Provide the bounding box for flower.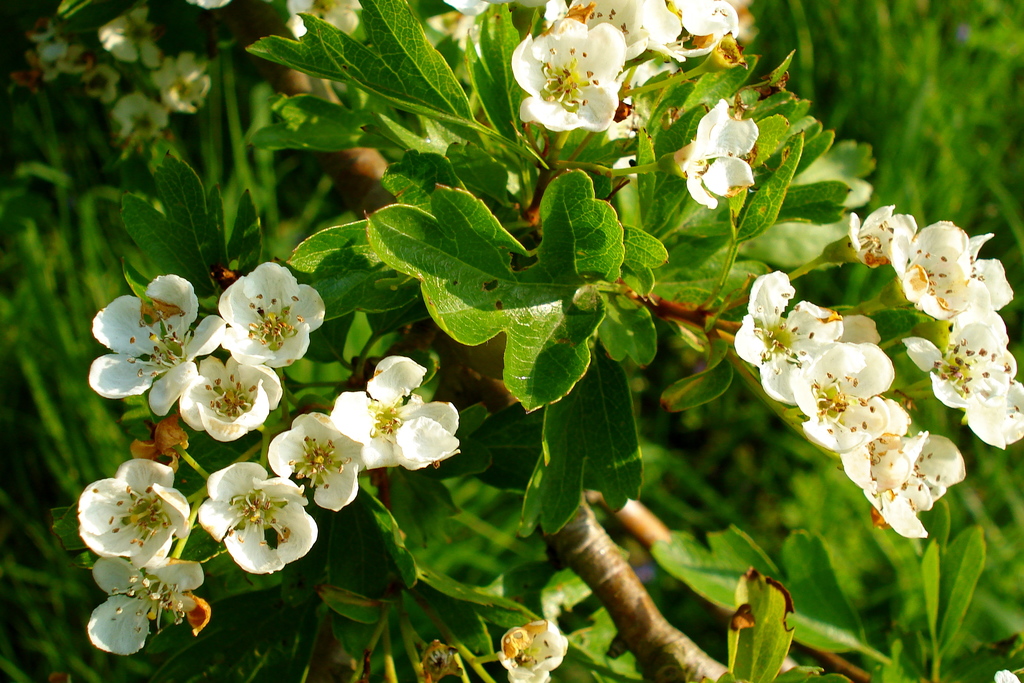
{"x1": 332, "y1": 350, "x2": 461, "y2": 472}.
